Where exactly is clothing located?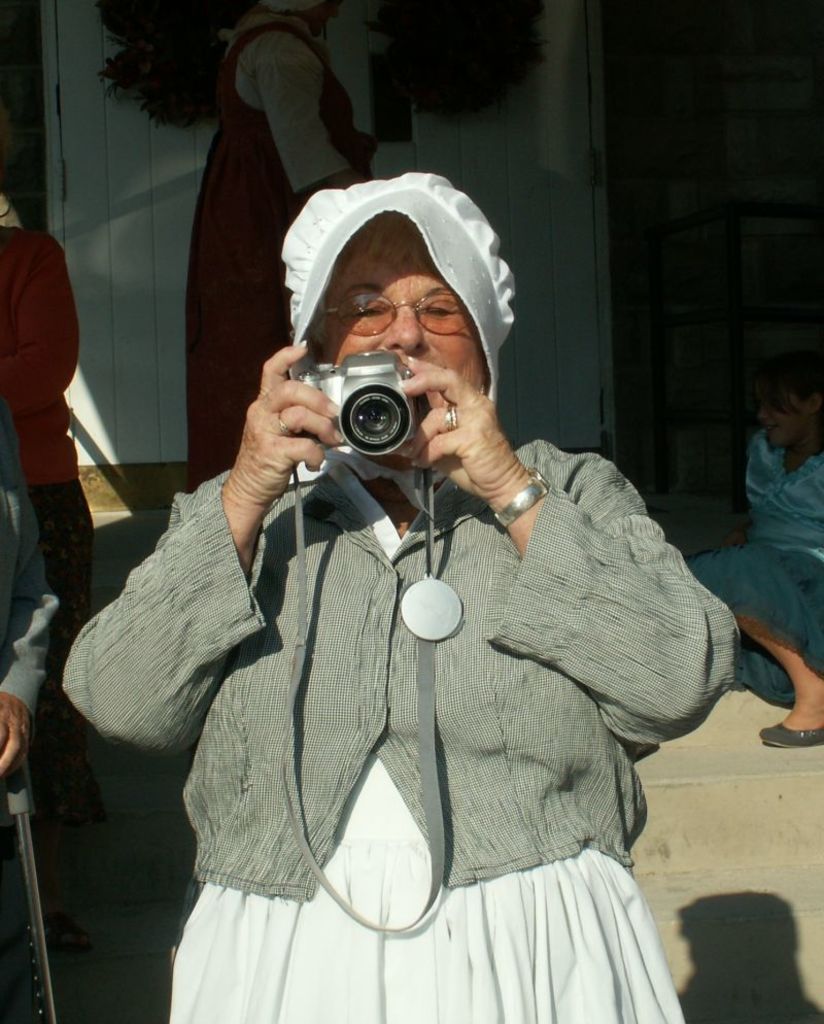
Its bounding box is left=192, top=22, right=378, bottom=498.
